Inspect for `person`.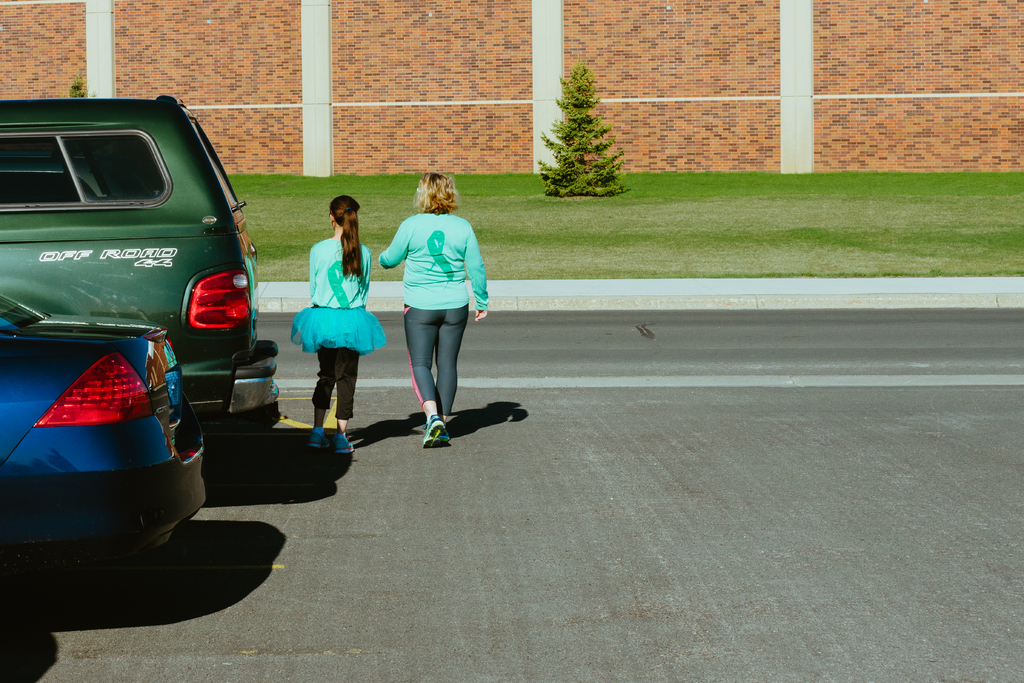
Inspection: 292,193,385,450.
